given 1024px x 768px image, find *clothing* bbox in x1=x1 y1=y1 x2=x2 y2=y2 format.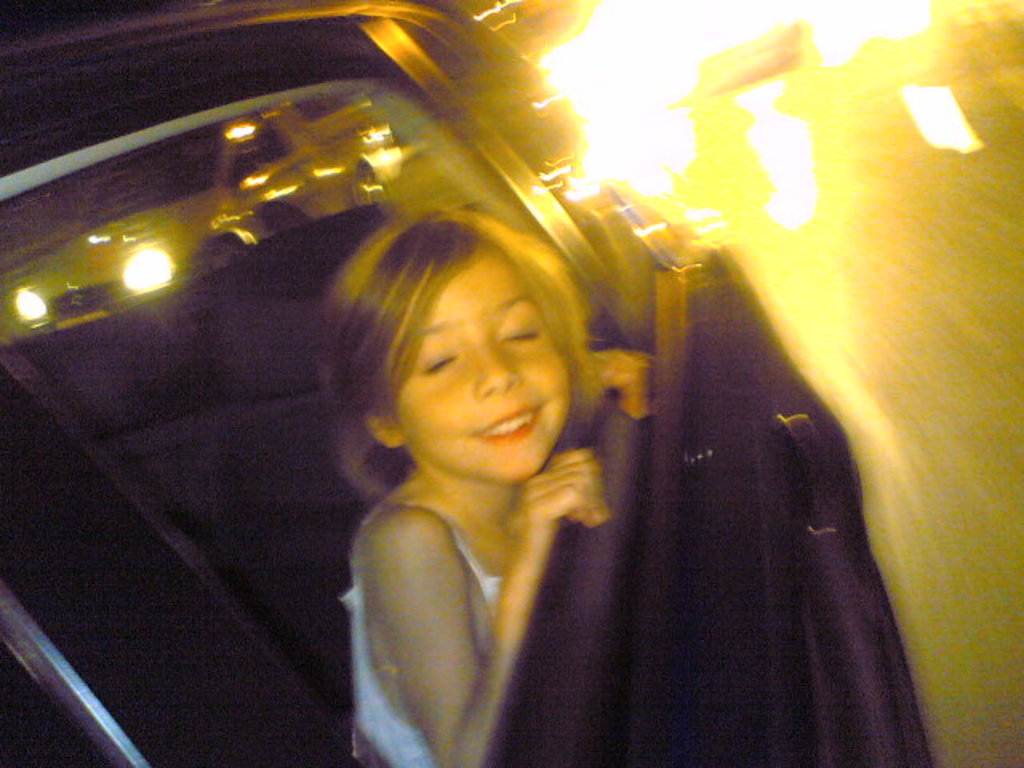
x1=352 y1=509 x2=509 y2=766.
